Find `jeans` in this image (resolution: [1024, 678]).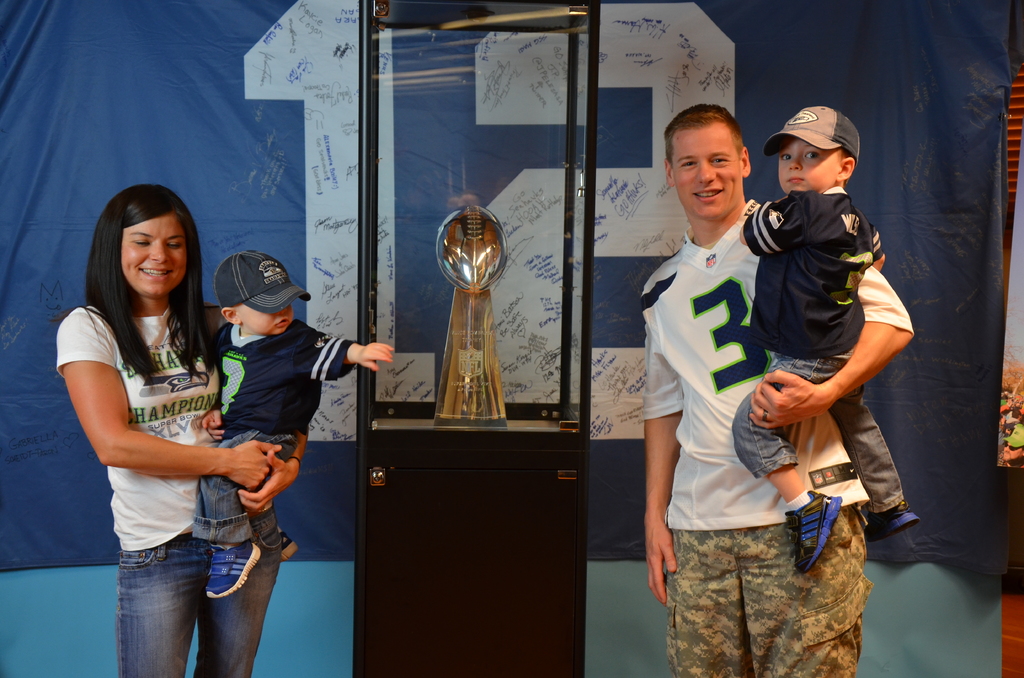
<bbox>103, 520, 251, 677</bbox>.
